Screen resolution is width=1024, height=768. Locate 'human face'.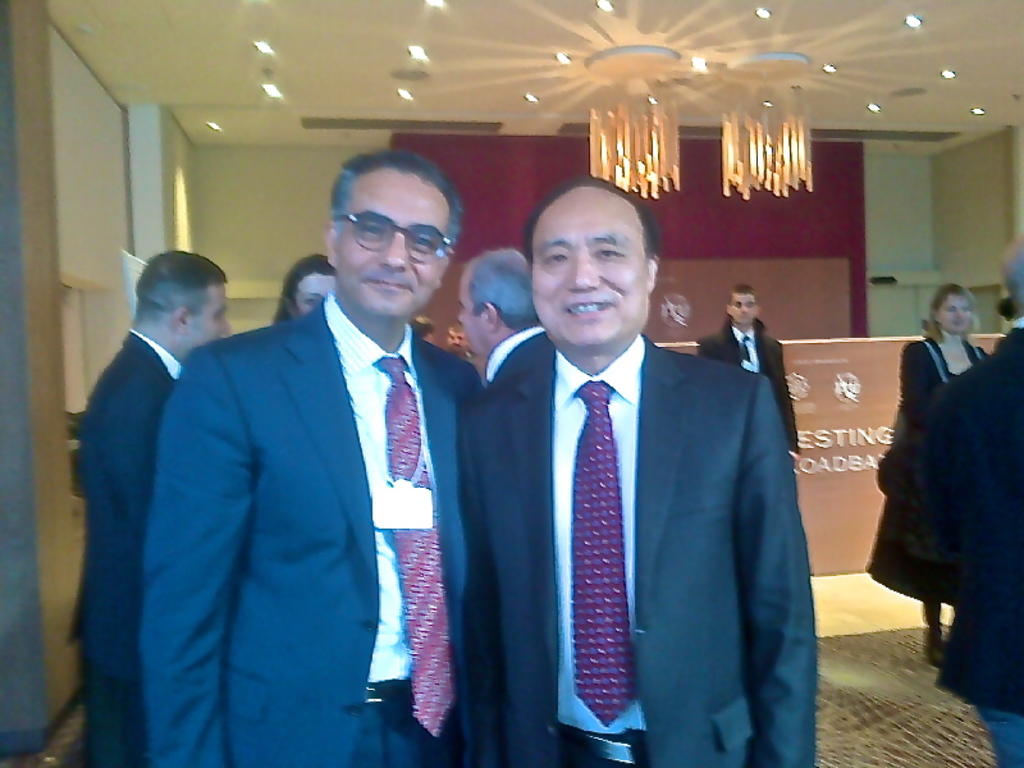
x1=529, y1=180, x2=650, y2=355.
